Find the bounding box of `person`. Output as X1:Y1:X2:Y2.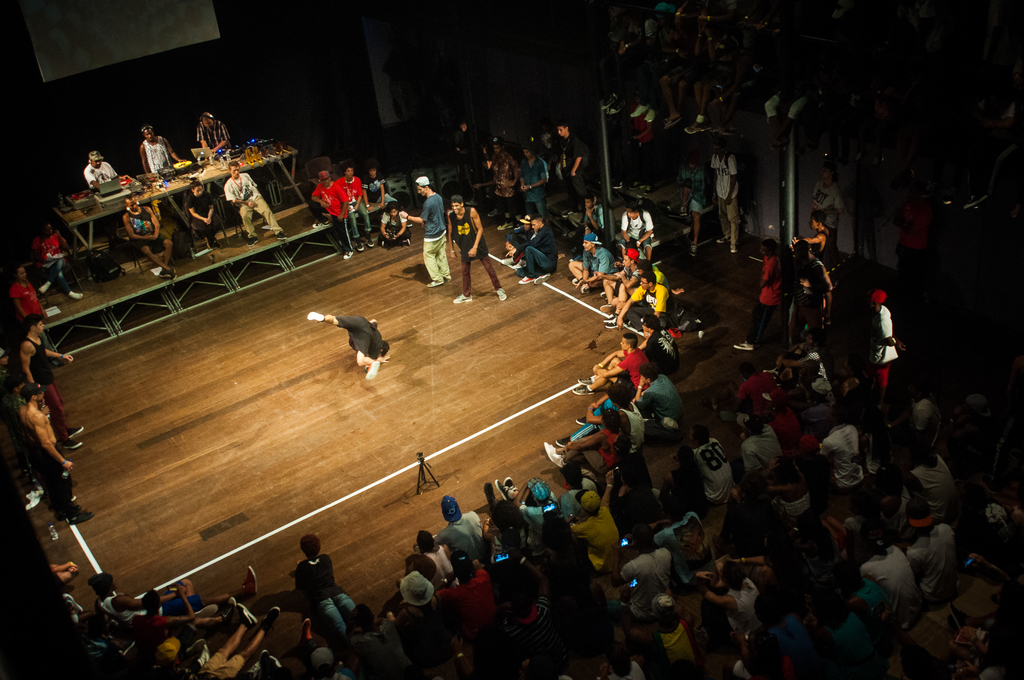
351:601:427:679.
